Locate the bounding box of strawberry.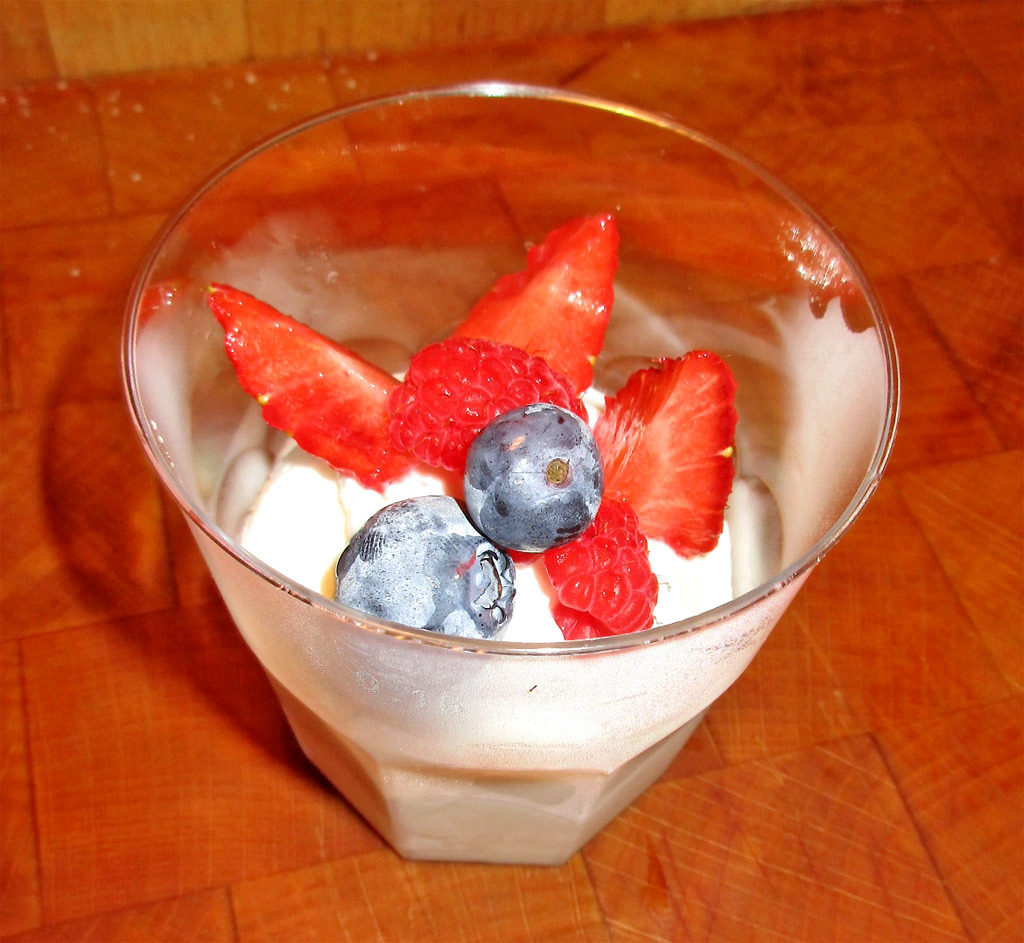
Bounding box: [589, 344, 732, 557].
